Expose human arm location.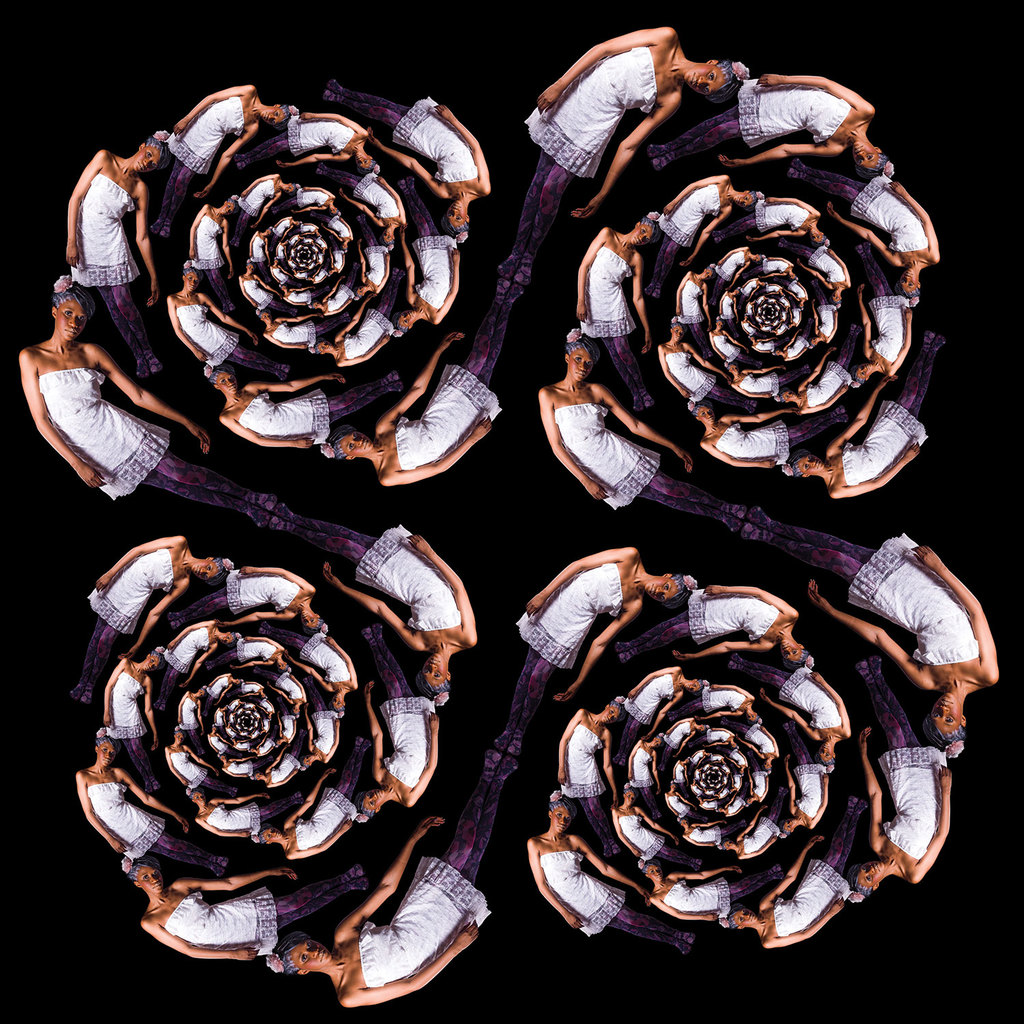
Exposed at <bbox>785, 752, 799, 812</bbox>.
